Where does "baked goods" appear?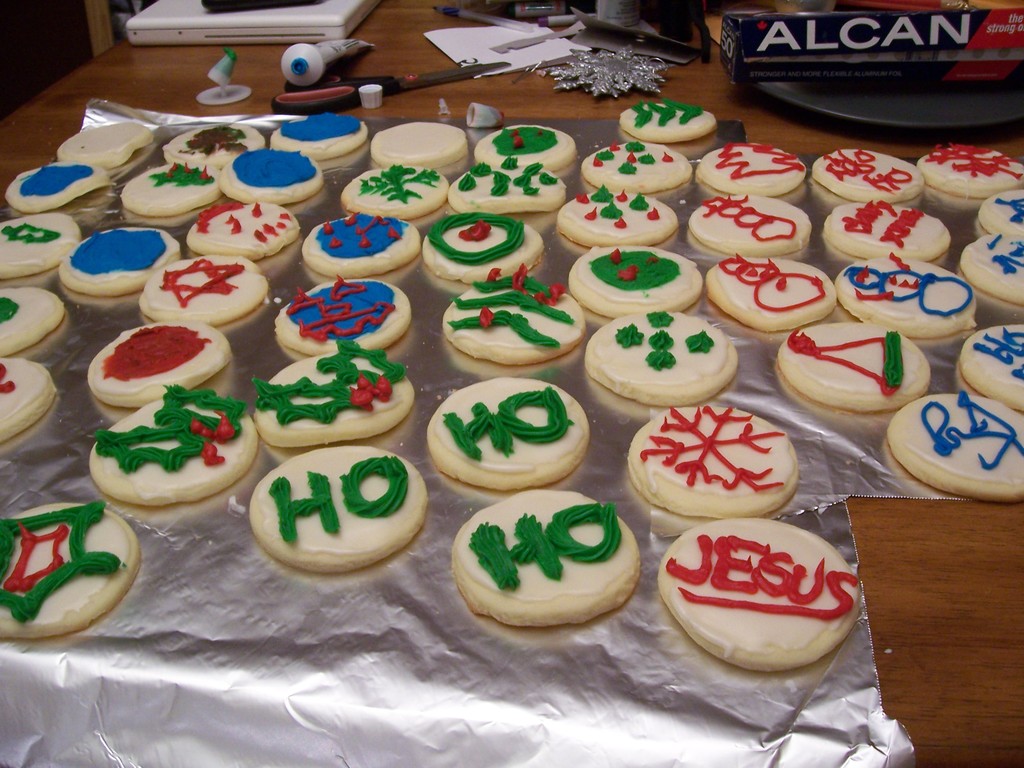
Appears at 0,500,141,638.
